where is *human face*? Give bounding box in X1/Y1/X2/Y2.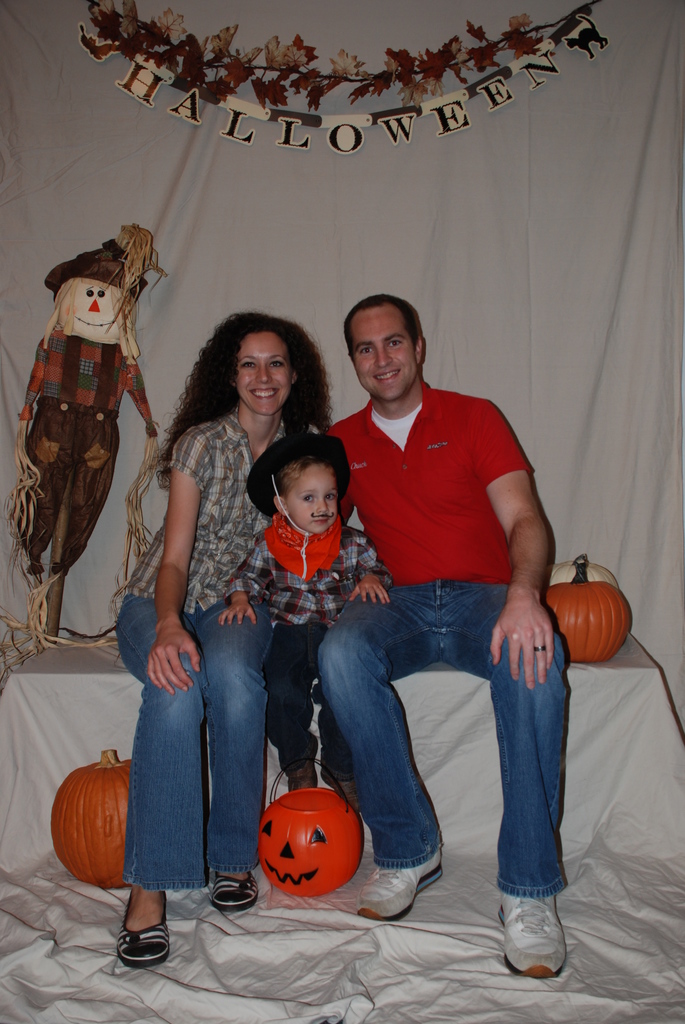
238/330/290/412.
